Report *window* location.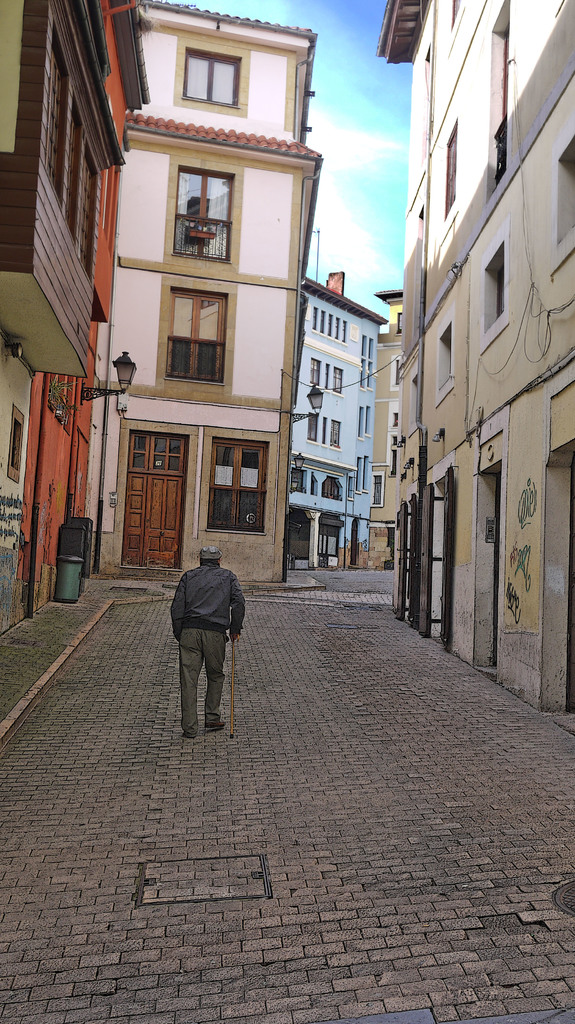
Report: bbox=(304, 410, 340, 451).
